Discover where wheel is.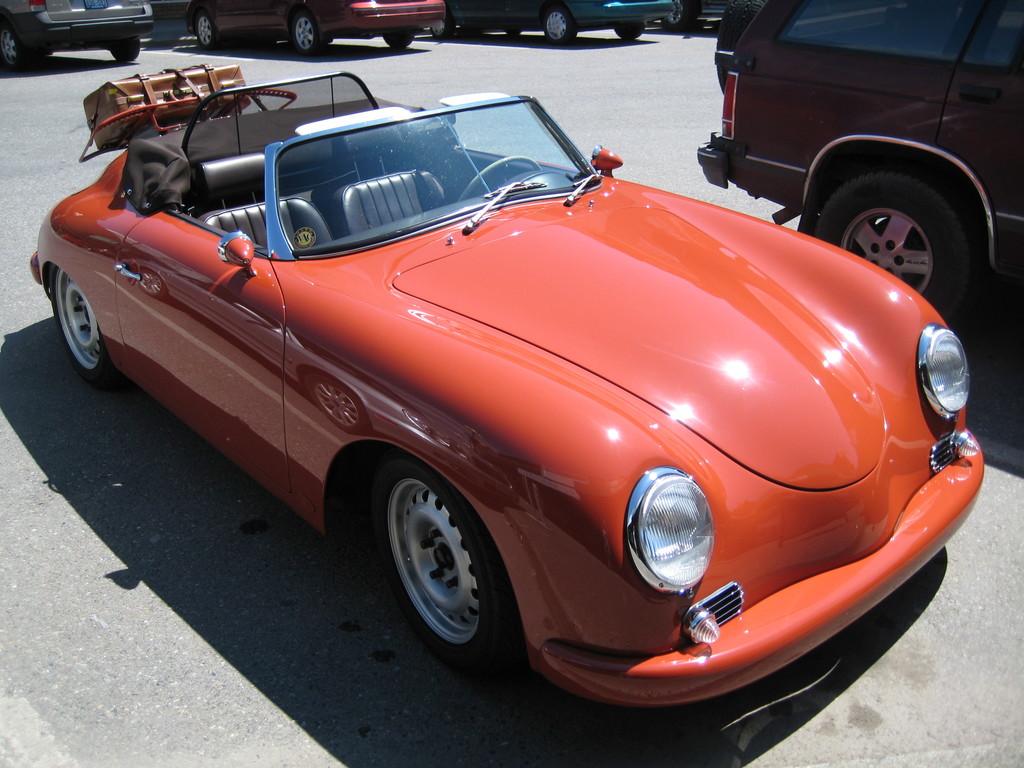
Discovered at (660,1,691,28).
